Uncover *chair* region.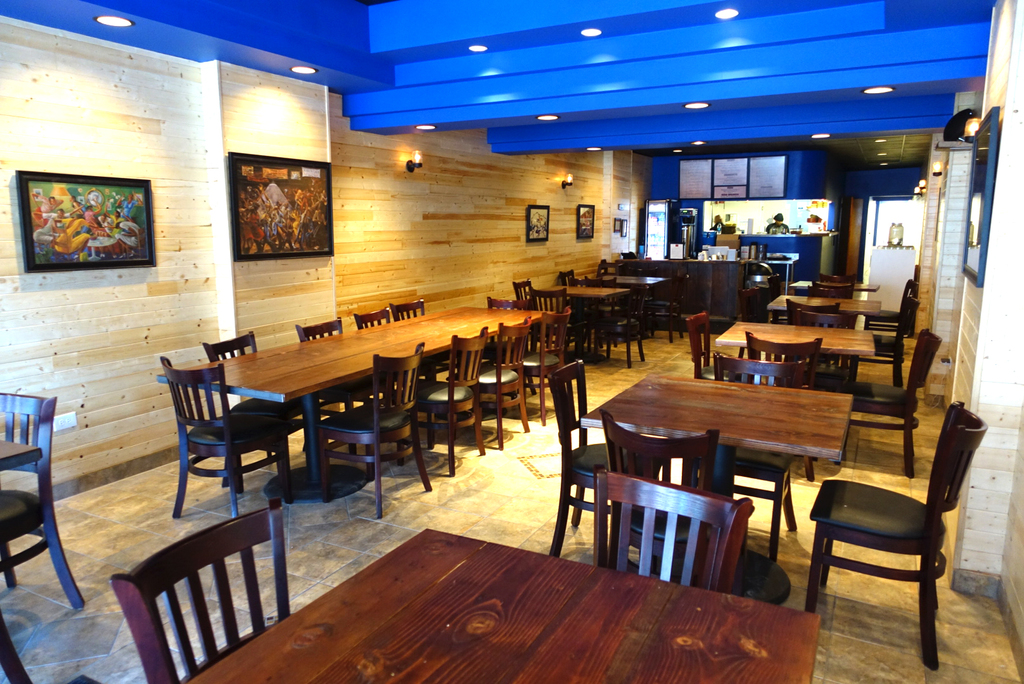
Uncovered: x1=791 y1=306 x2=854 y2=392.
